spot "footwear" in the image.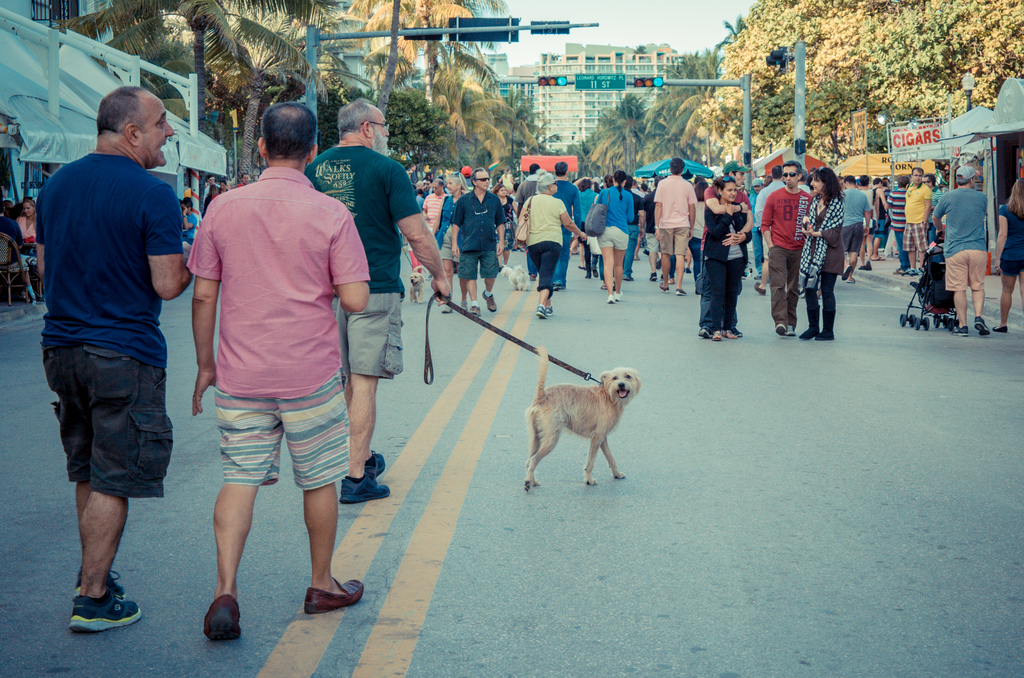
"footwear" found at l=642, t=249, r=648, b=256.
